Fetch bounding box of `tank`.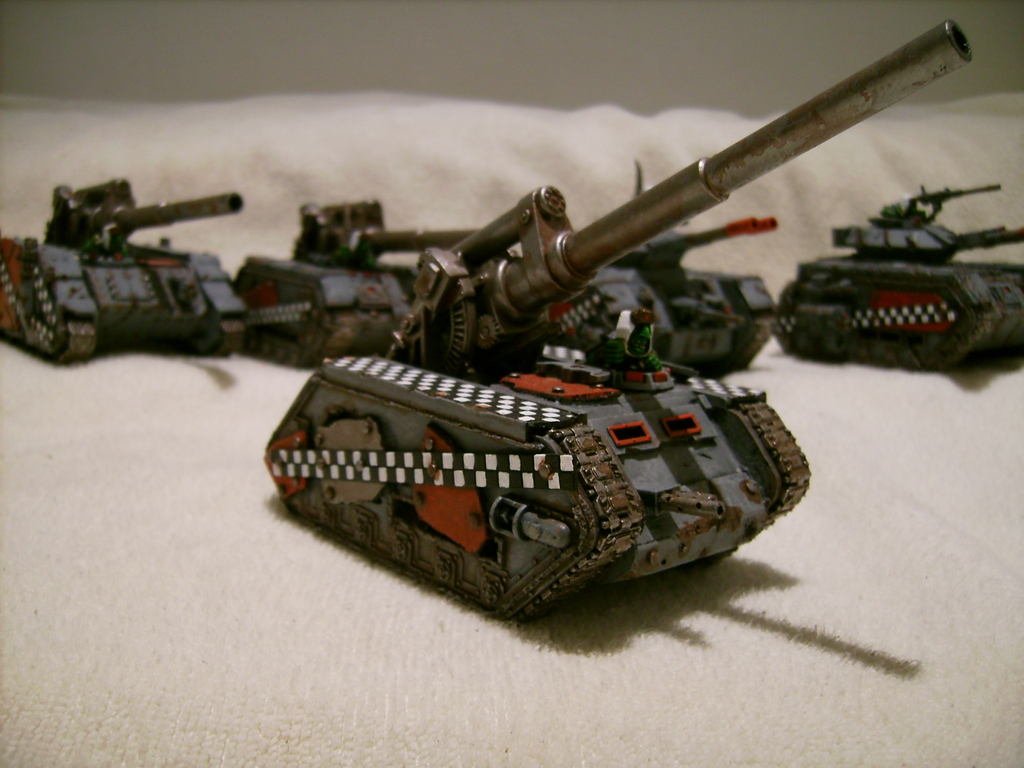
Bbox: Rect(264, 26, 970, 628).
